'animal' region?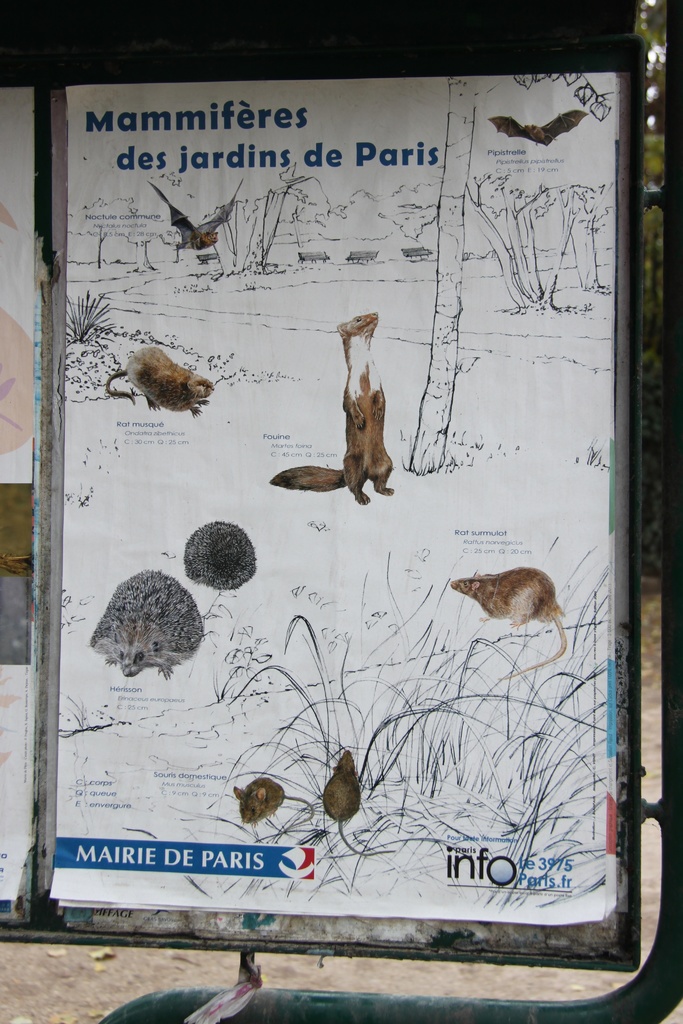
bbox=(264, 302, 392, 512)
